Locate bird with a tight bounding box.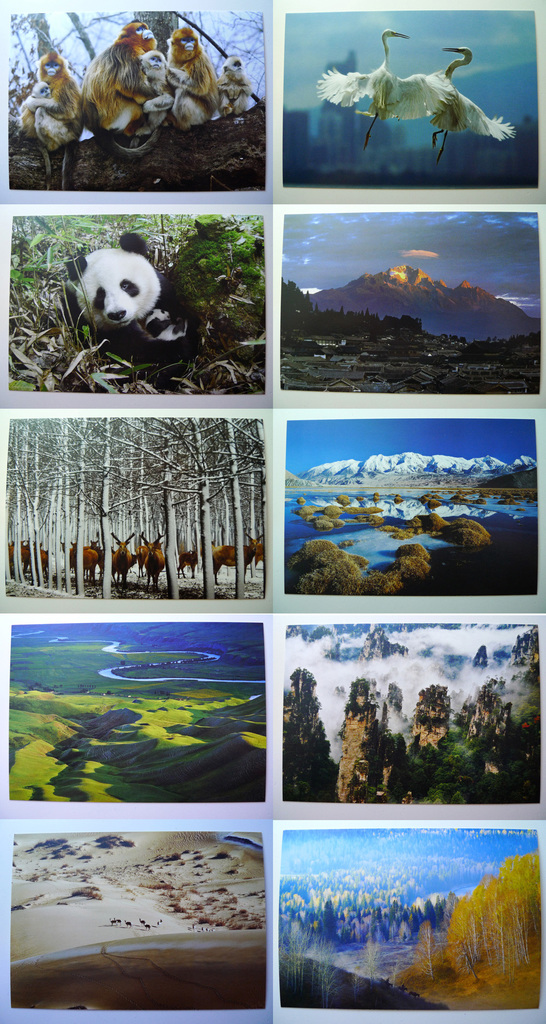
[417,42,514,156].
